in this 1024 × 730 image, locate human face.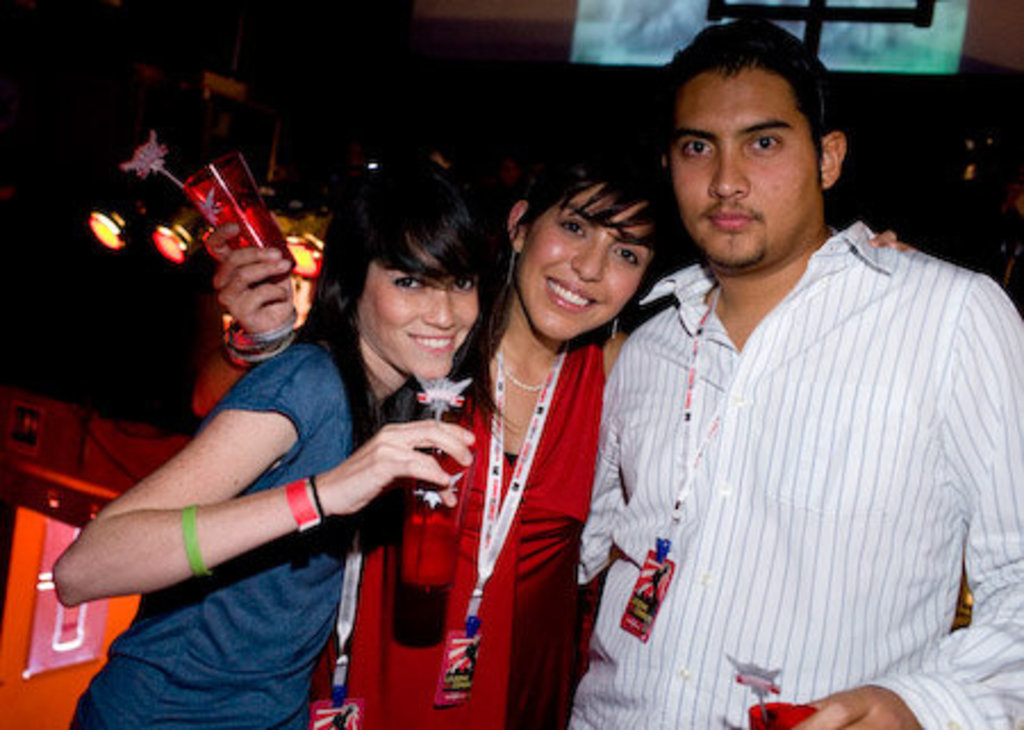
Bounding box: select_region(667, 59, 824, 264).
